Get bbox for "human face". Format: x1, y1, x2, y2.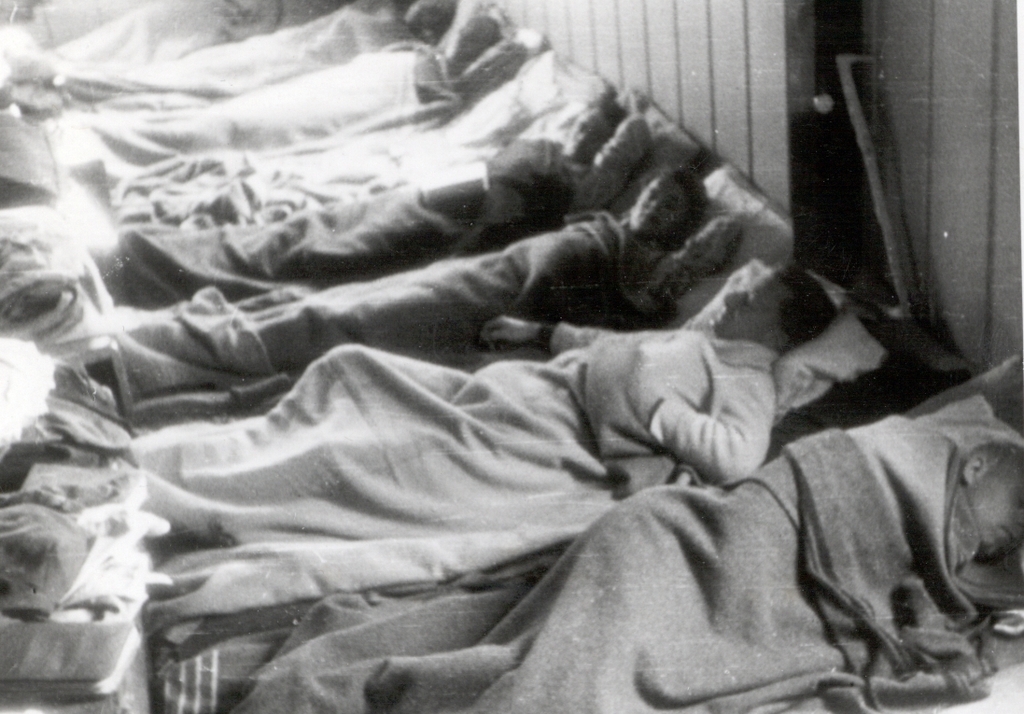
712, 273, 792, 343.
